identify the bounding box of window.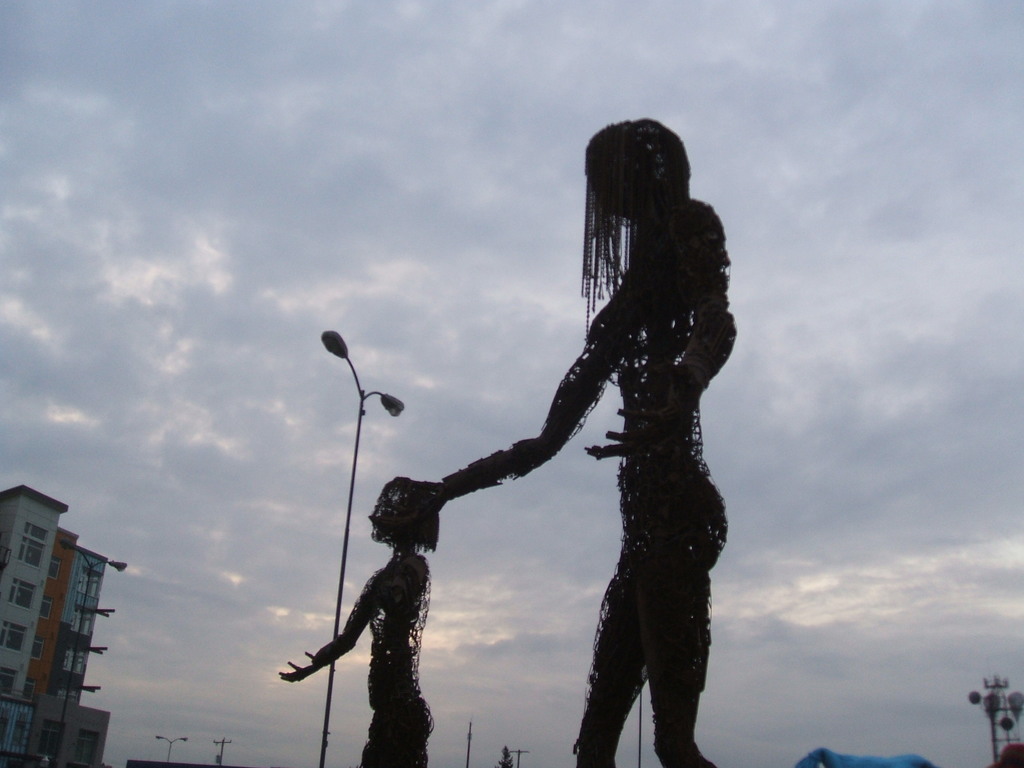
[17, 526, 50, 569].
